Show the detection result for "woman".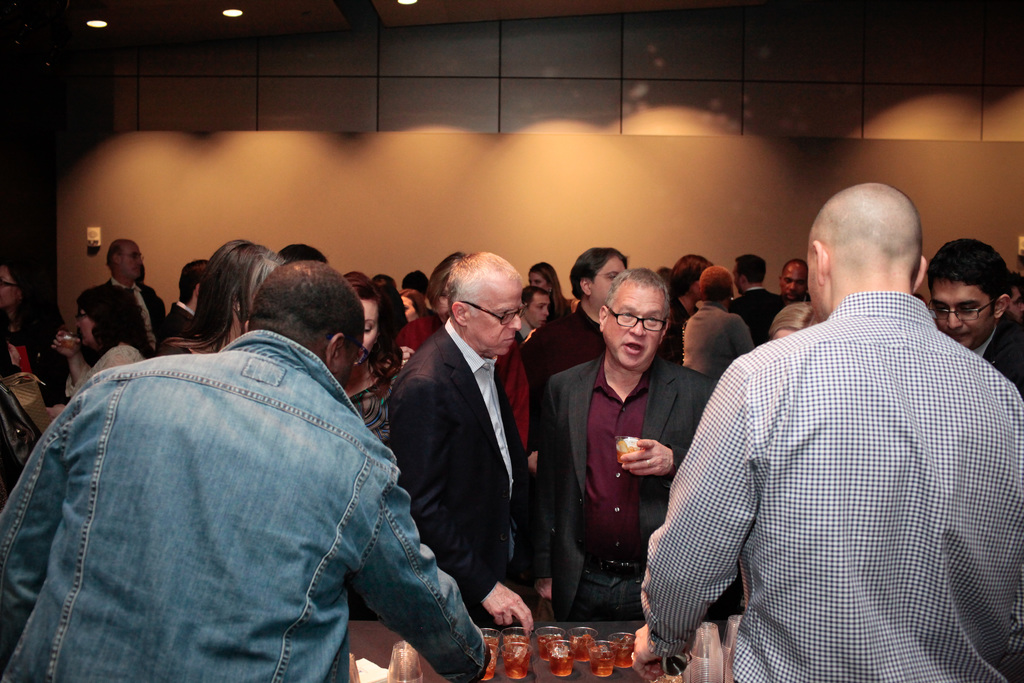
[154,238,285,358].
